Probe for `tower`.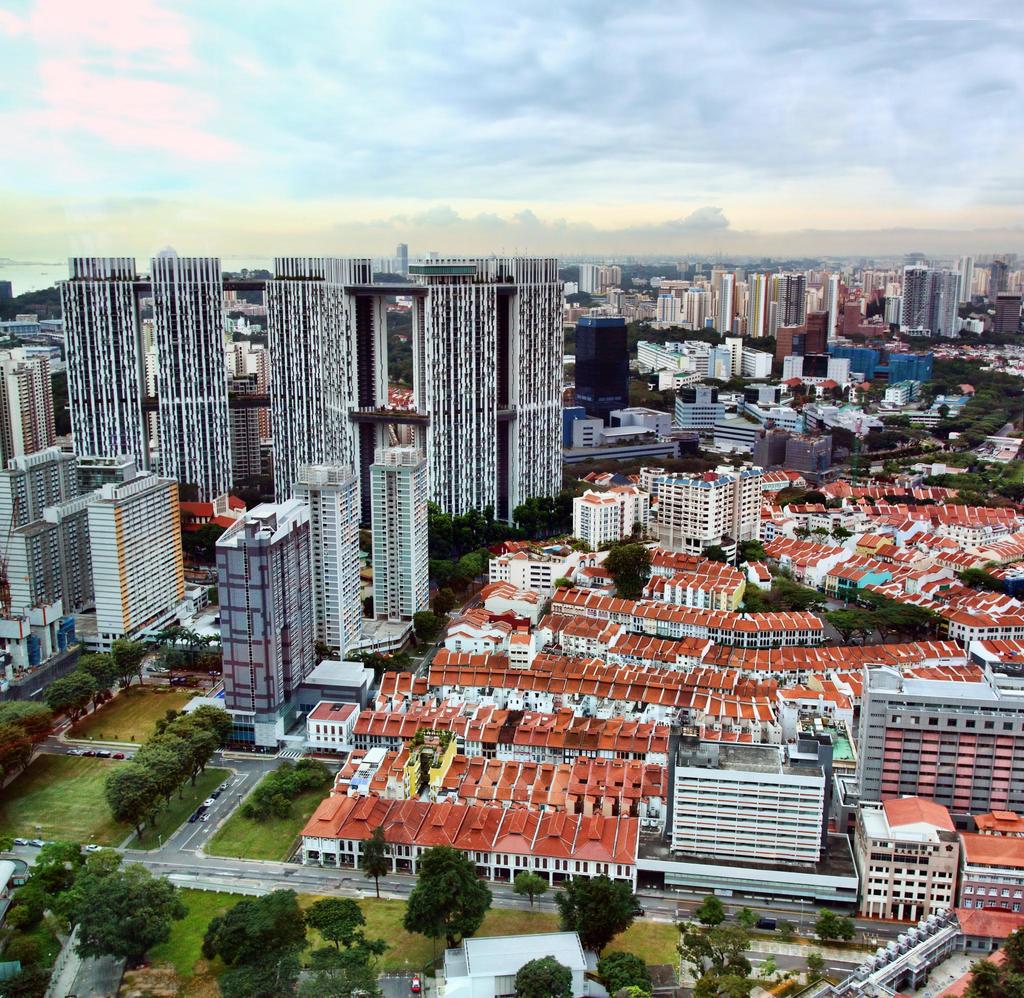
Probe result: [397,259,499,513].
